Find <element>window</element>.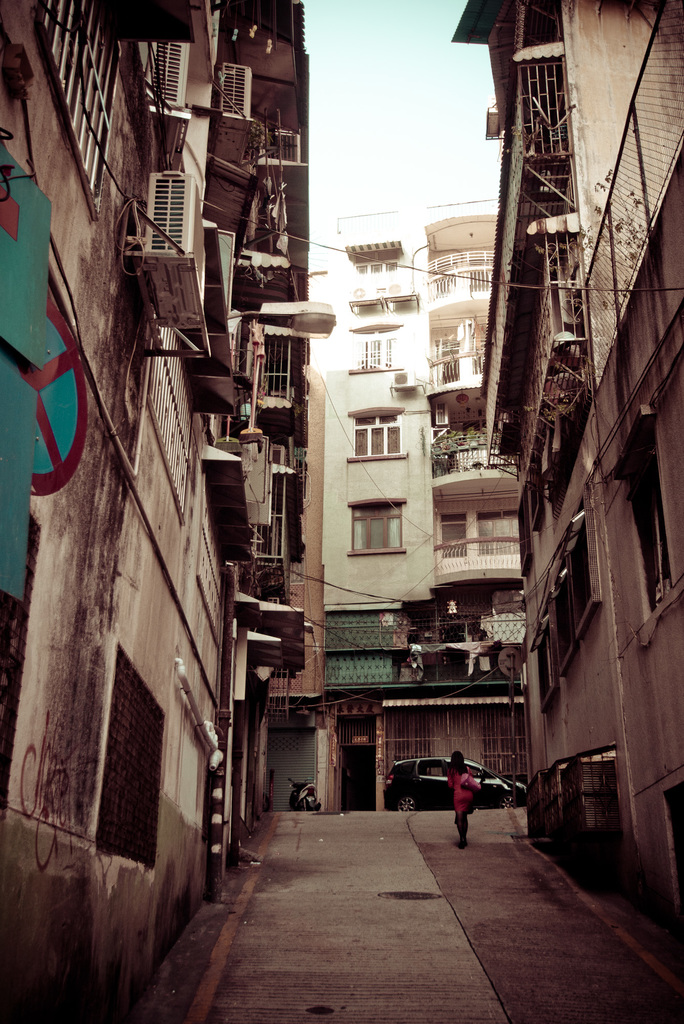
{"x1": 92, "y1": 648, "x2": 168, "y2": 872}.
